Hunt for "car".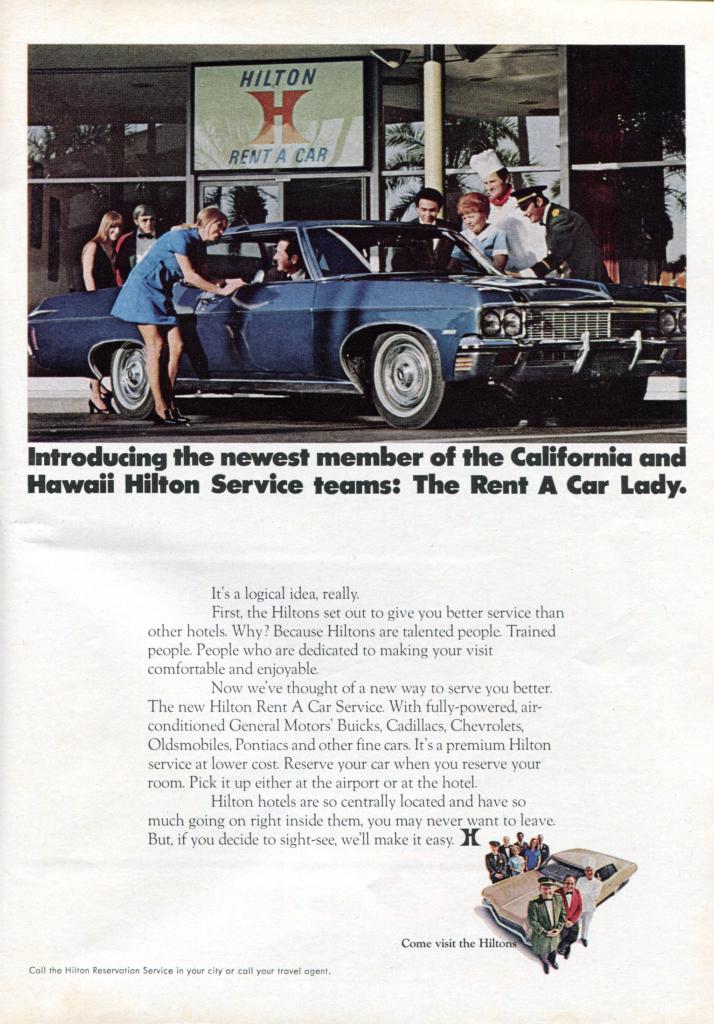
Hunted down at Rect(29, 219, 689, 431).
